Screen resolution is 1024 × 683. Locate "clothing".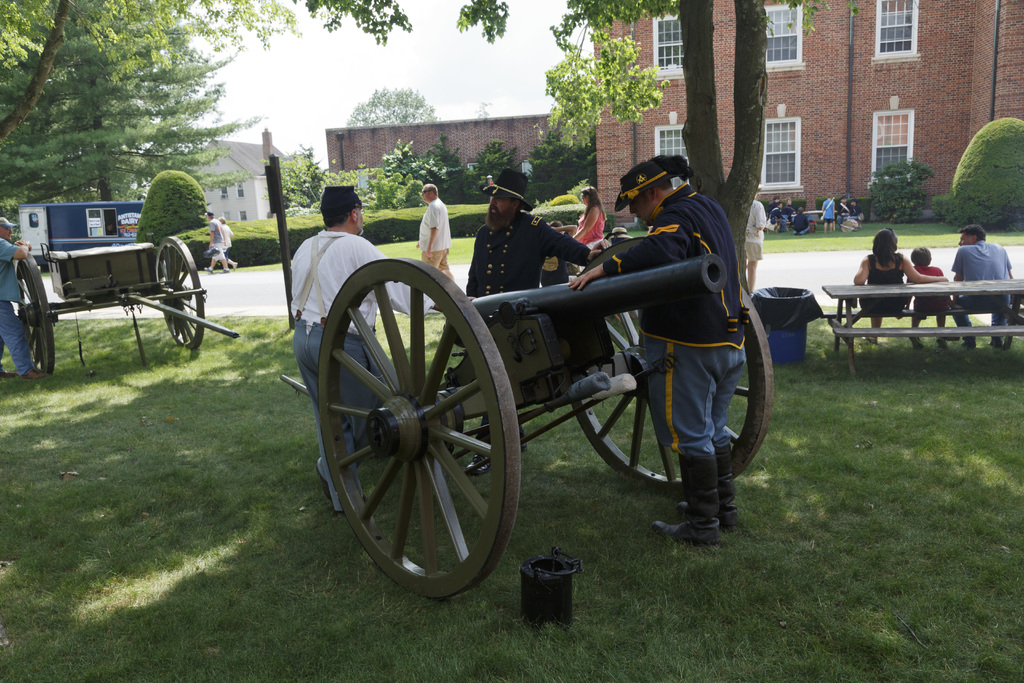
box=[281, 217, 438, 457].
